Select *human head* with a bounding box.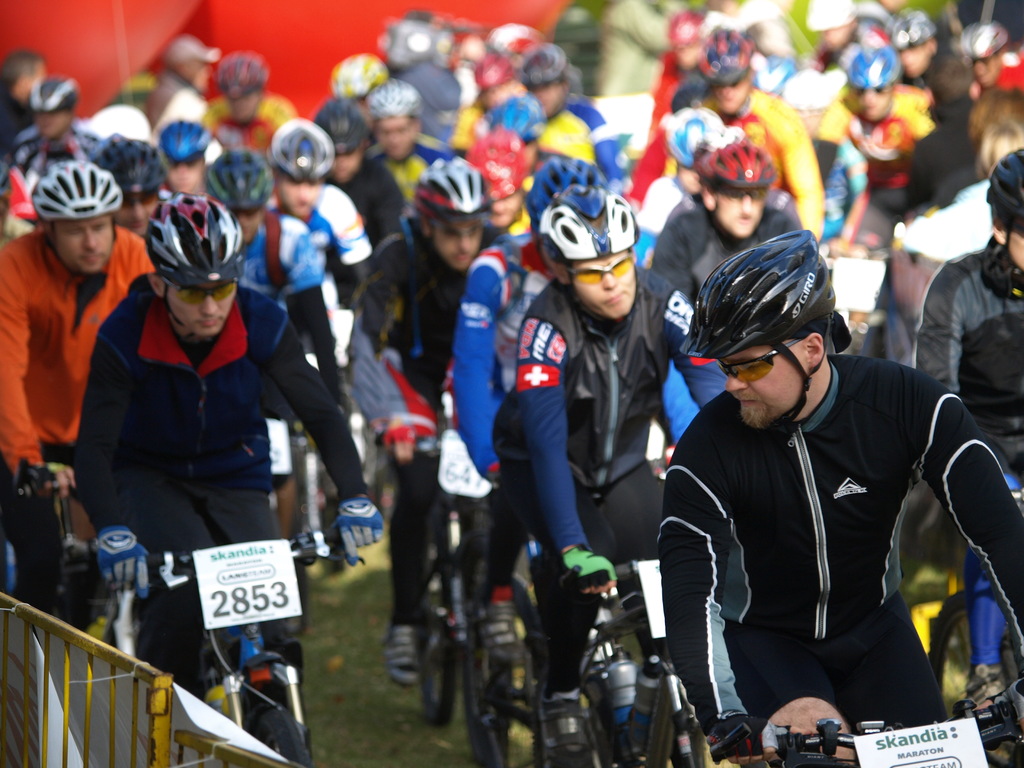
(884,10,935,79).
